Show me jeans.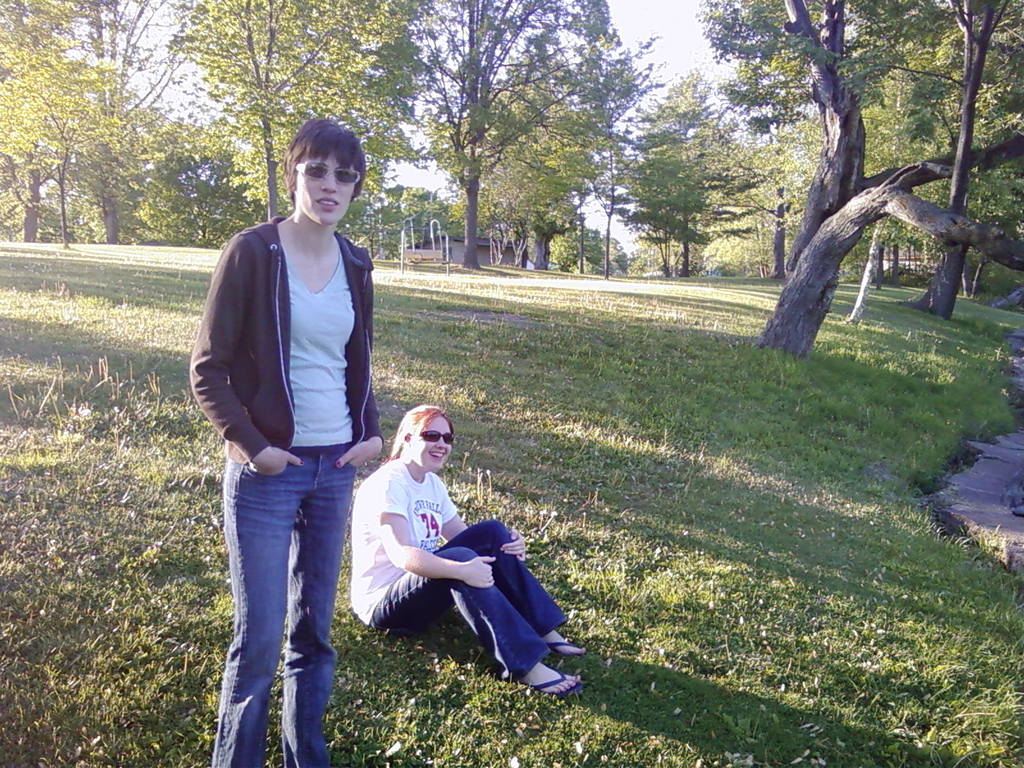
jeans is here: <region>368, 518, 566, 680</region>.
